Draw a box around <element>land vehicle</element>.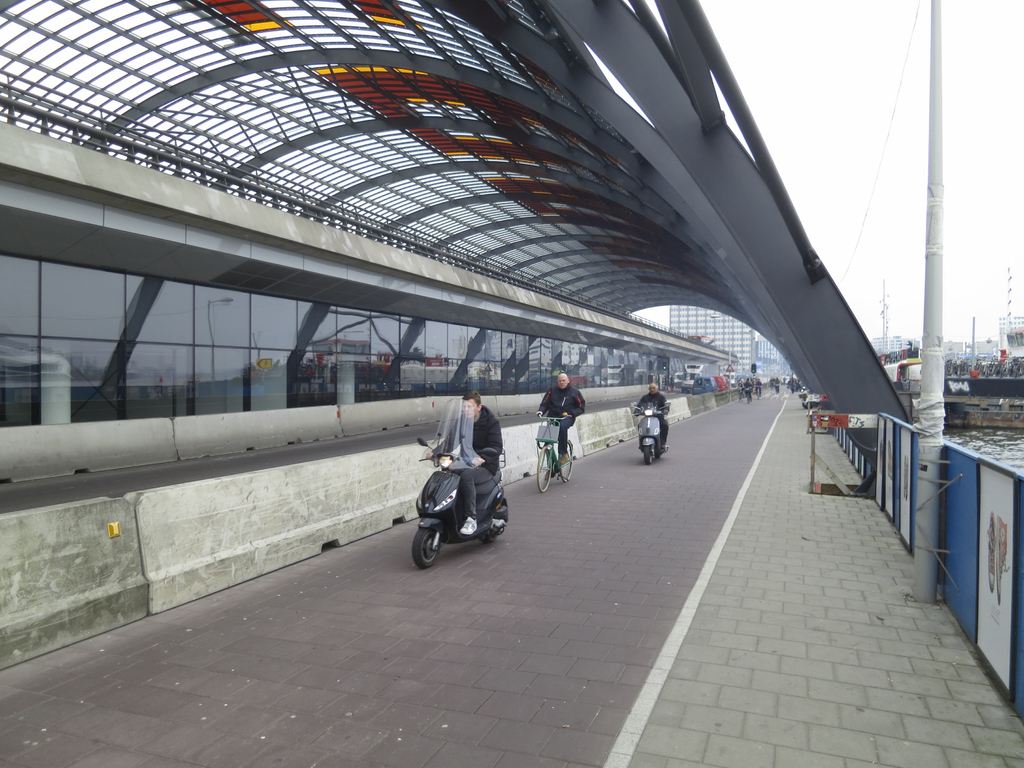
BBox(692, 374, 720, 397).
